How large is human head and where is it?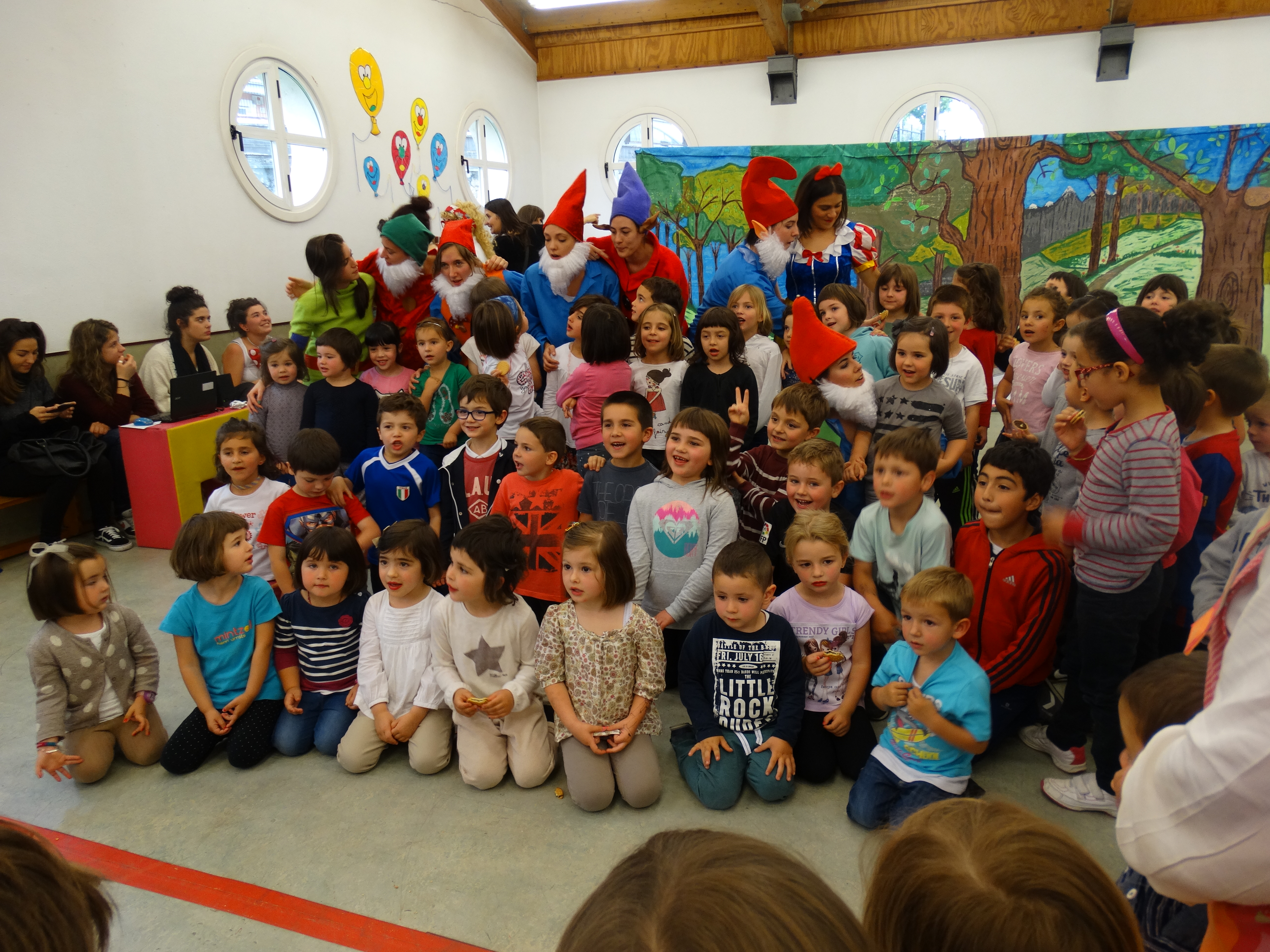
Bounding box: Rect(137, 128, 153, 148).
